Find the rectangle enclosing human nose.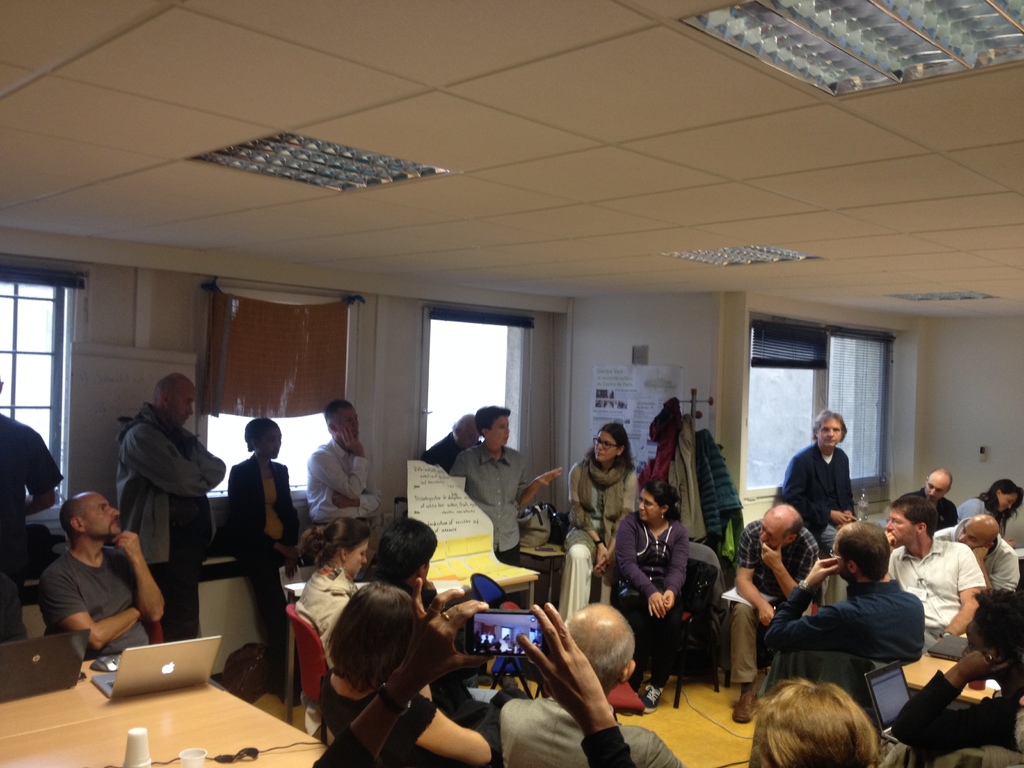
Rect(956, 535, 967, 545).
